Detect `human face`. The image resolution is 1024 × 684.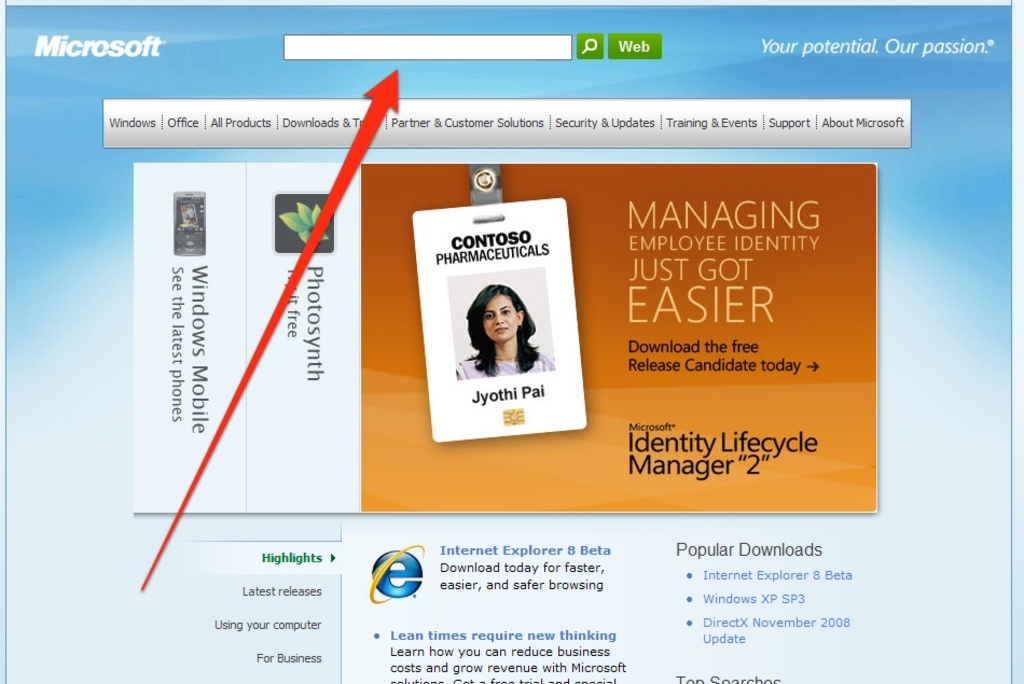
Rect(486, 296, 516, 341).
